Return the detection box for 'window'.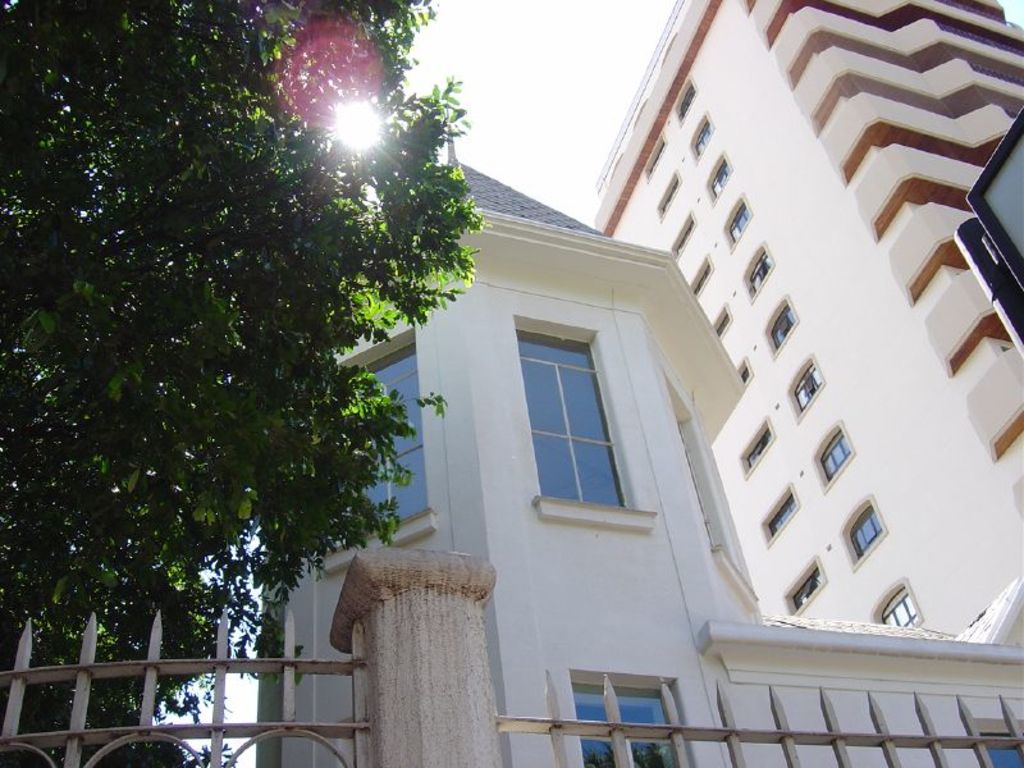
(left=876, top=589, right=910, bottom=627).
